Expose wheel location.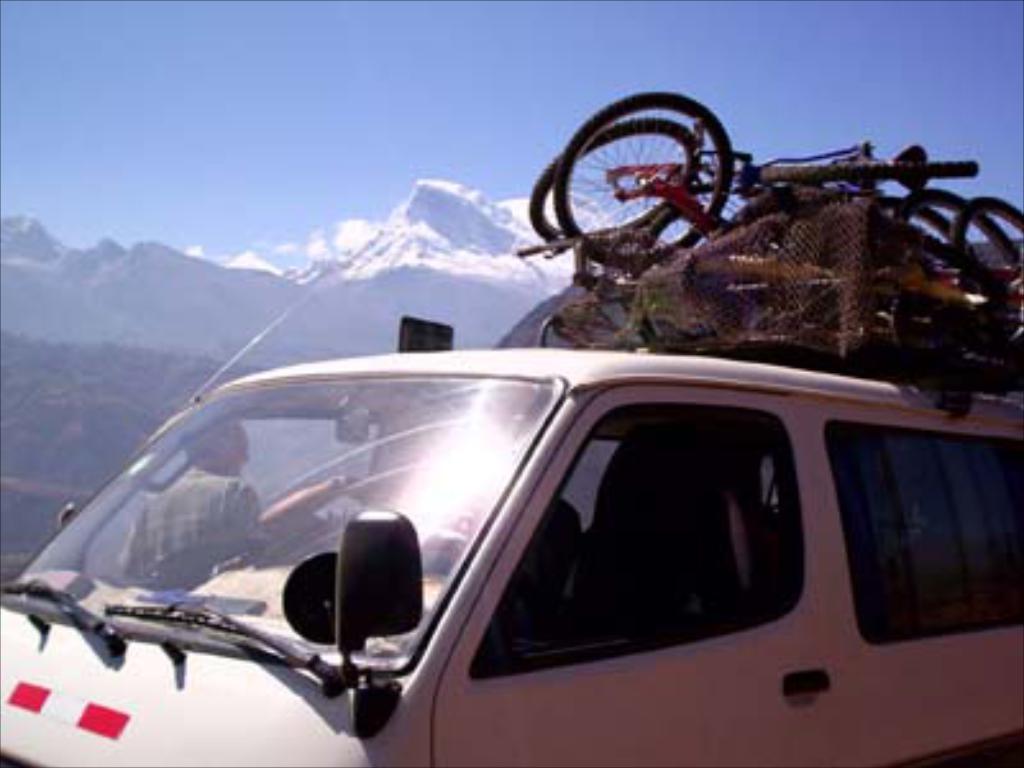
Exposed at 945,195,1021,243.
